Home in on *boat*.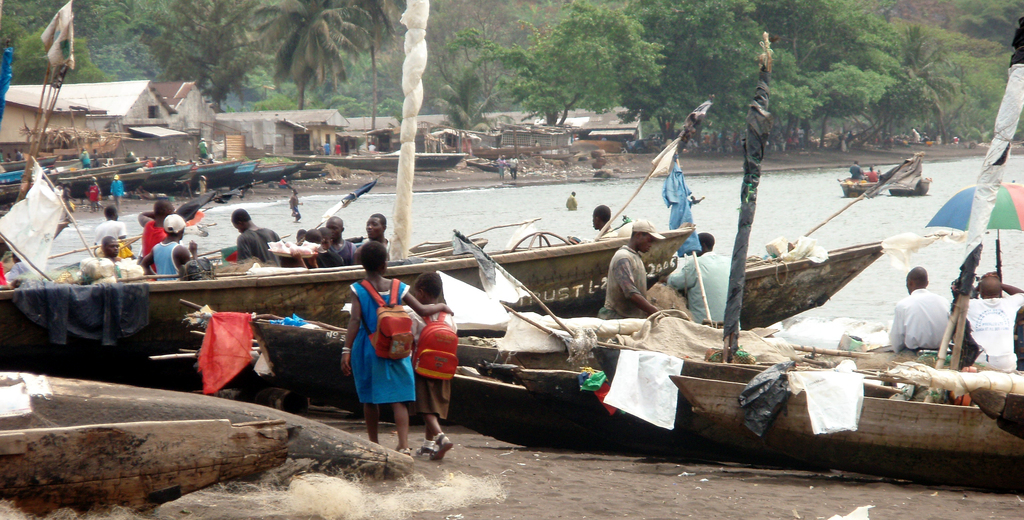
Homed in at crop(181, 31, 1023, 466).
